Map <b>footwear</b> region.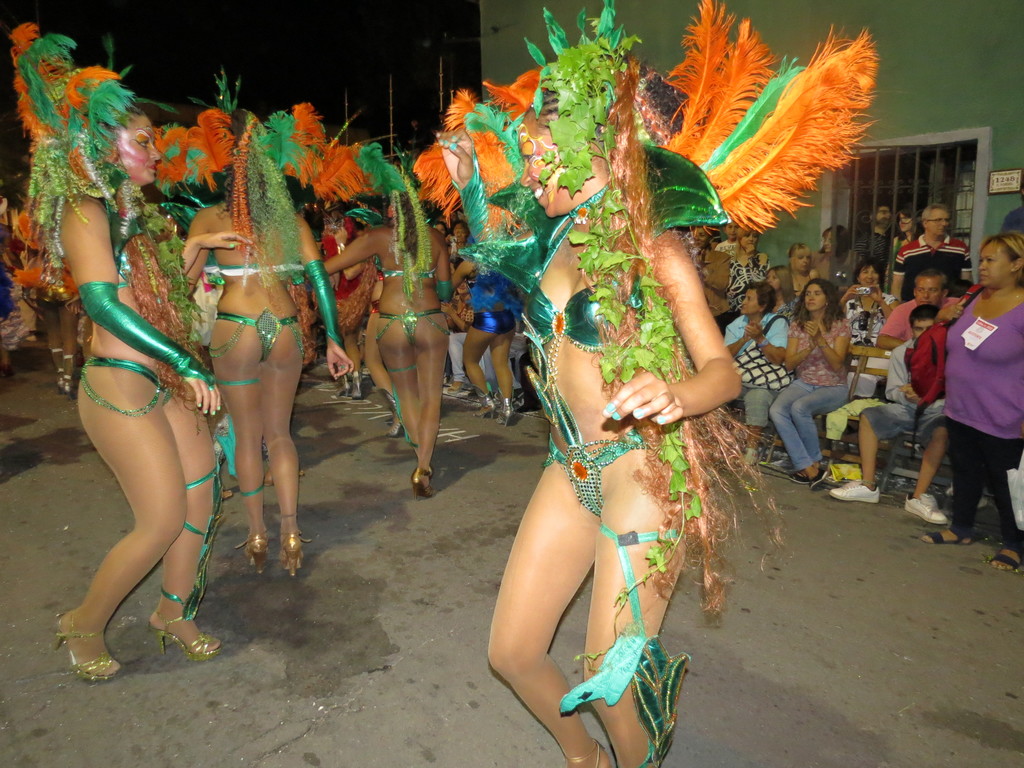
Mapped to 741 445 758 468.
